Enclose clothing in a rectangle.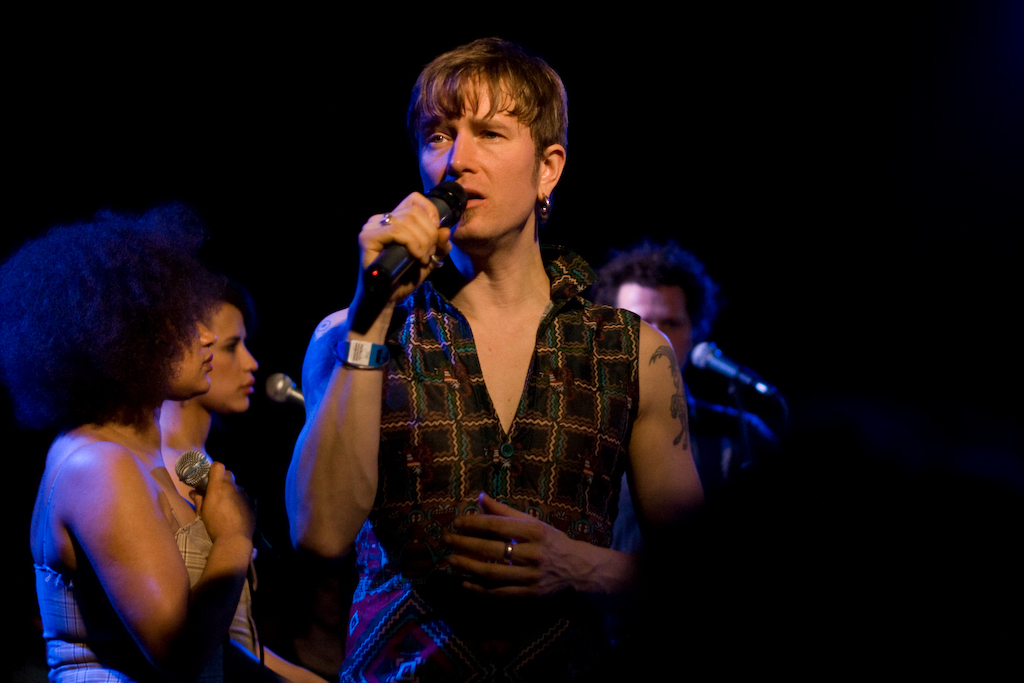
Rect(15, 501, 261, 682).
